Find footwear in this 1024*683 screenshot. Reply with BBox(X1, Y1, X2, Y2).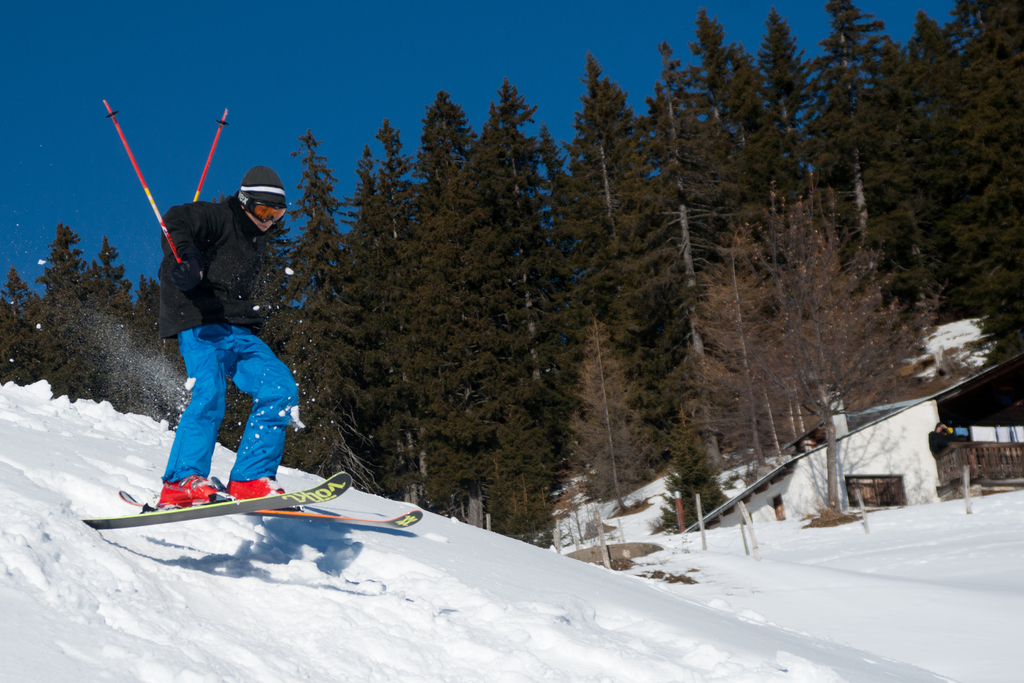
BBox(152, 472, 219, 506).
